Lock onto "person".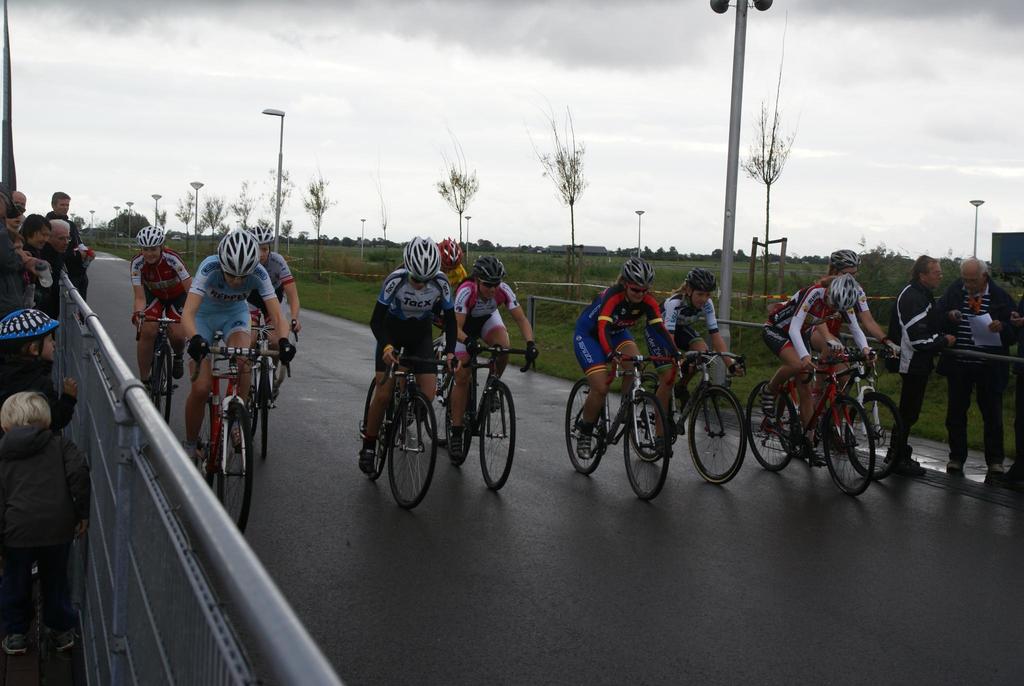
Locked: detection(764, 274, 877, 464).
